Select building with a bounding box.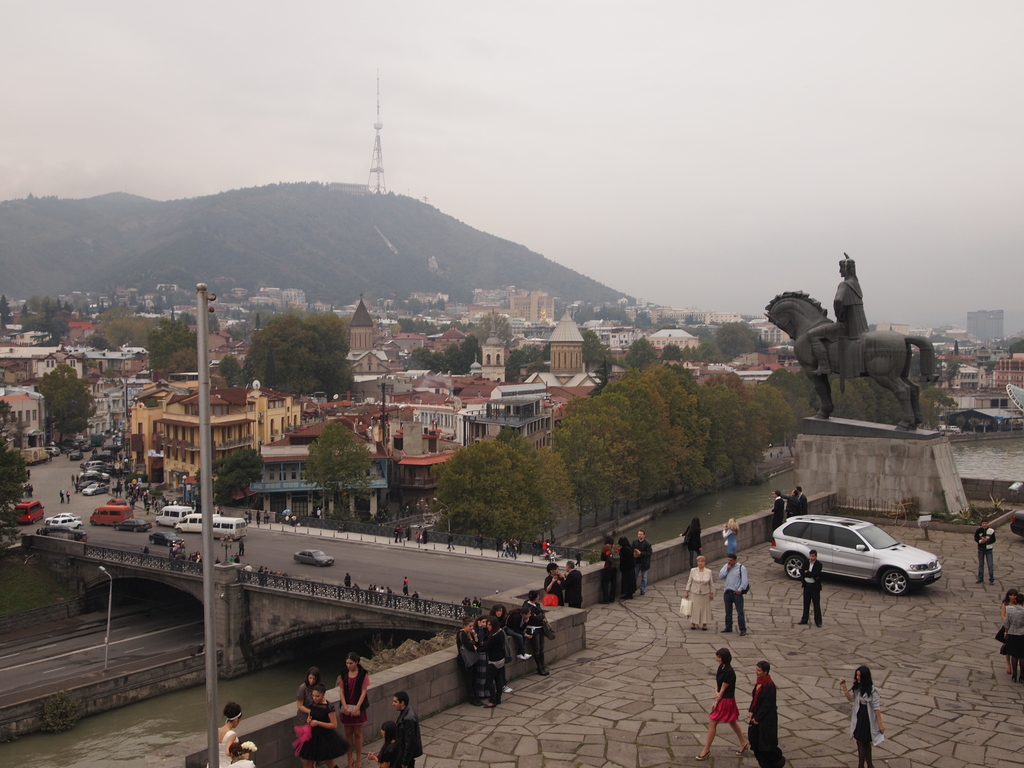
locate(161, 390, 252, 490).
